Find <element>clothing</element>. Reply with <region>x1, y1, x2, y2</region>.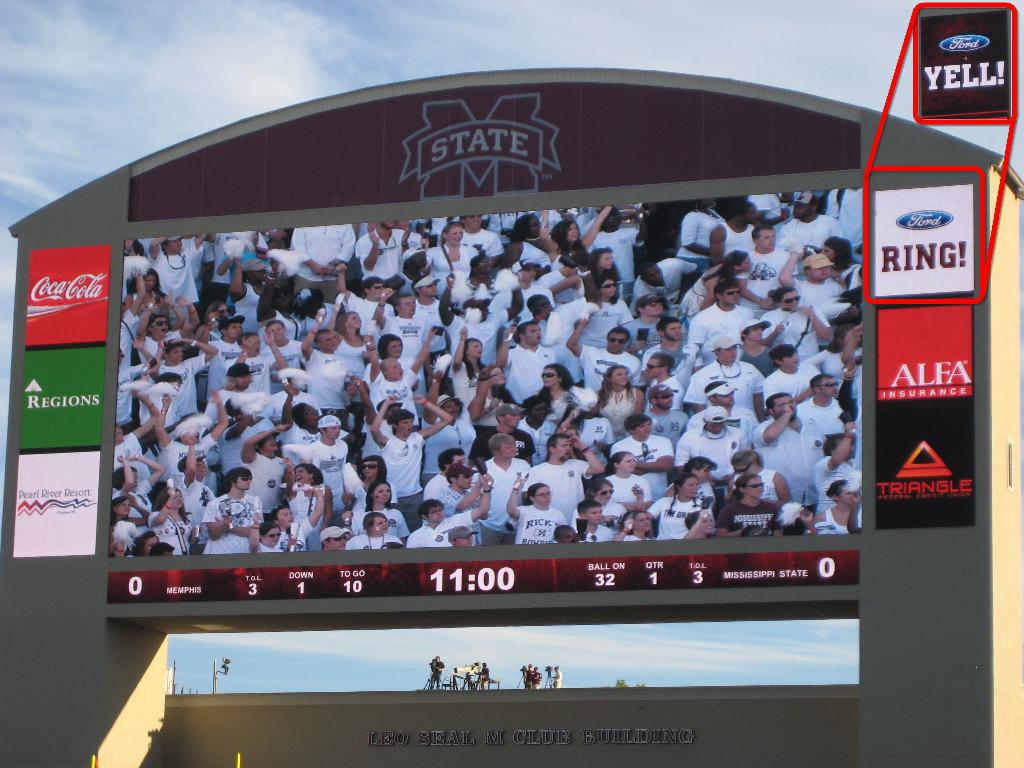
<region>309, 435, 346, 515</region>.
